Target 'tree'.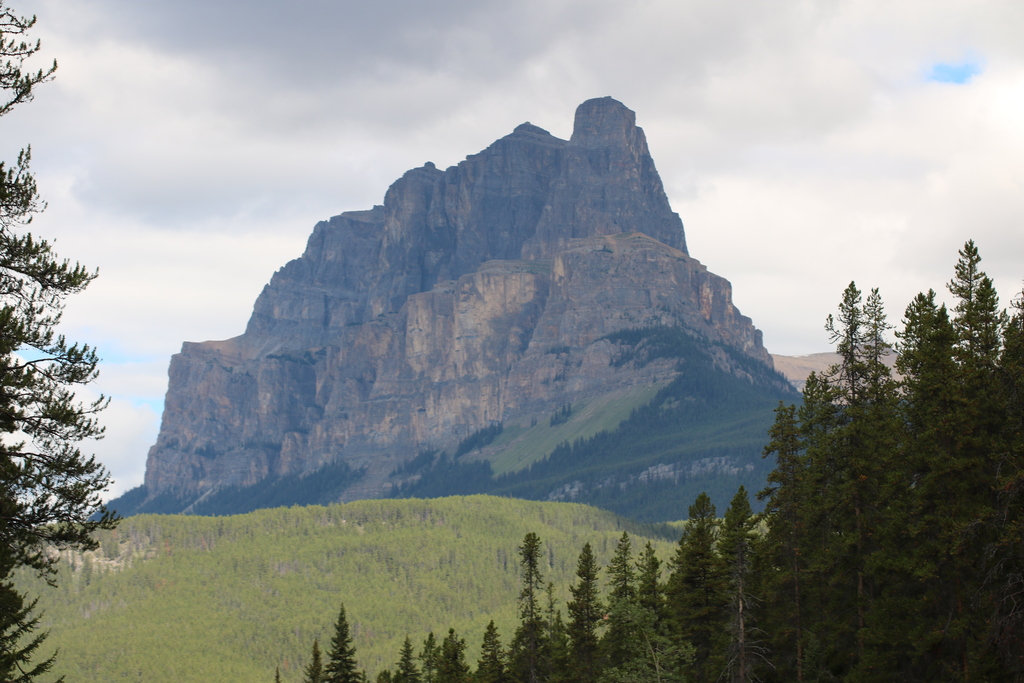
Target region: <box>1,1,124,682</box>.
